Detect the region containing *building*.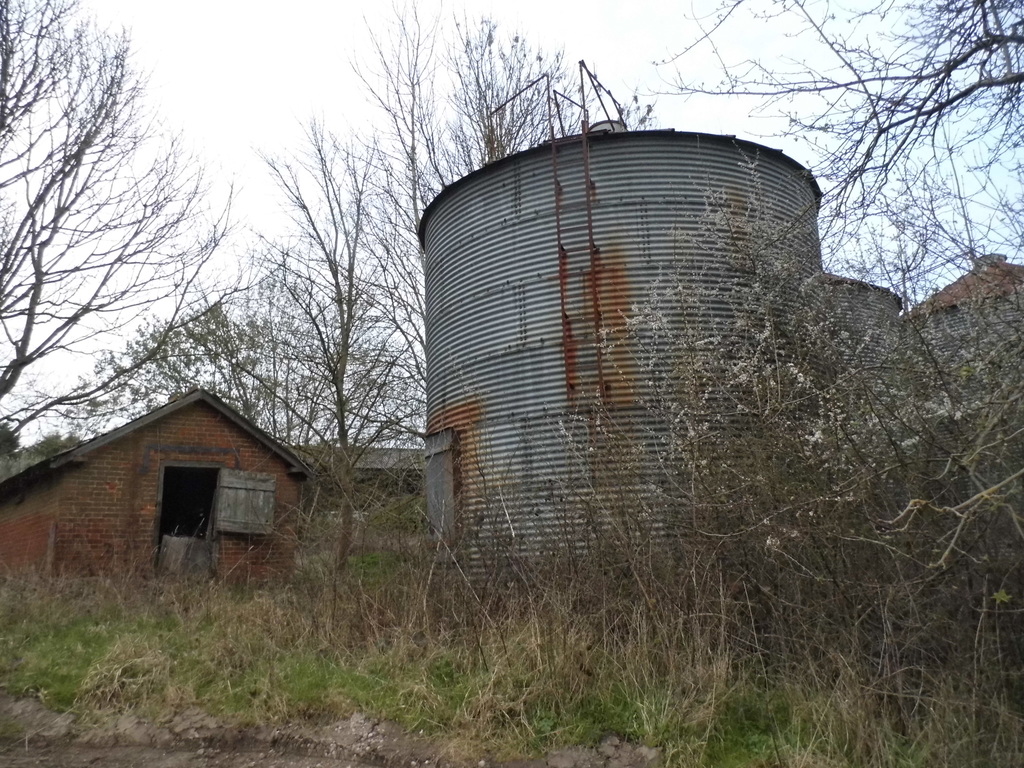
box=[0, 388, 422, 602].
